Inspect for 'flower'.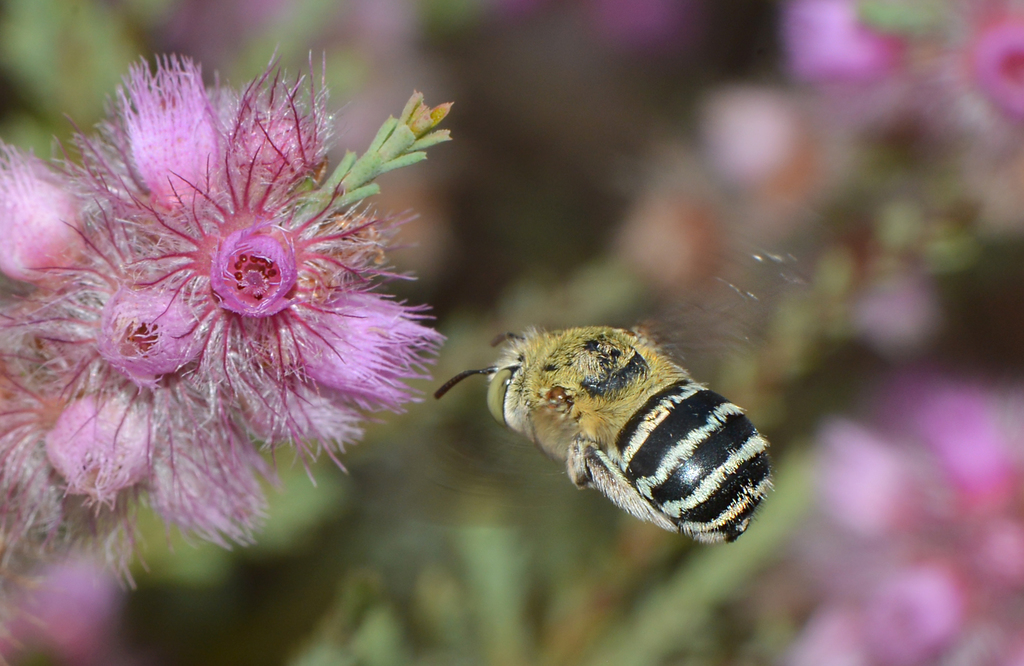
Inspection: region(953, 24, 1023, 122).
